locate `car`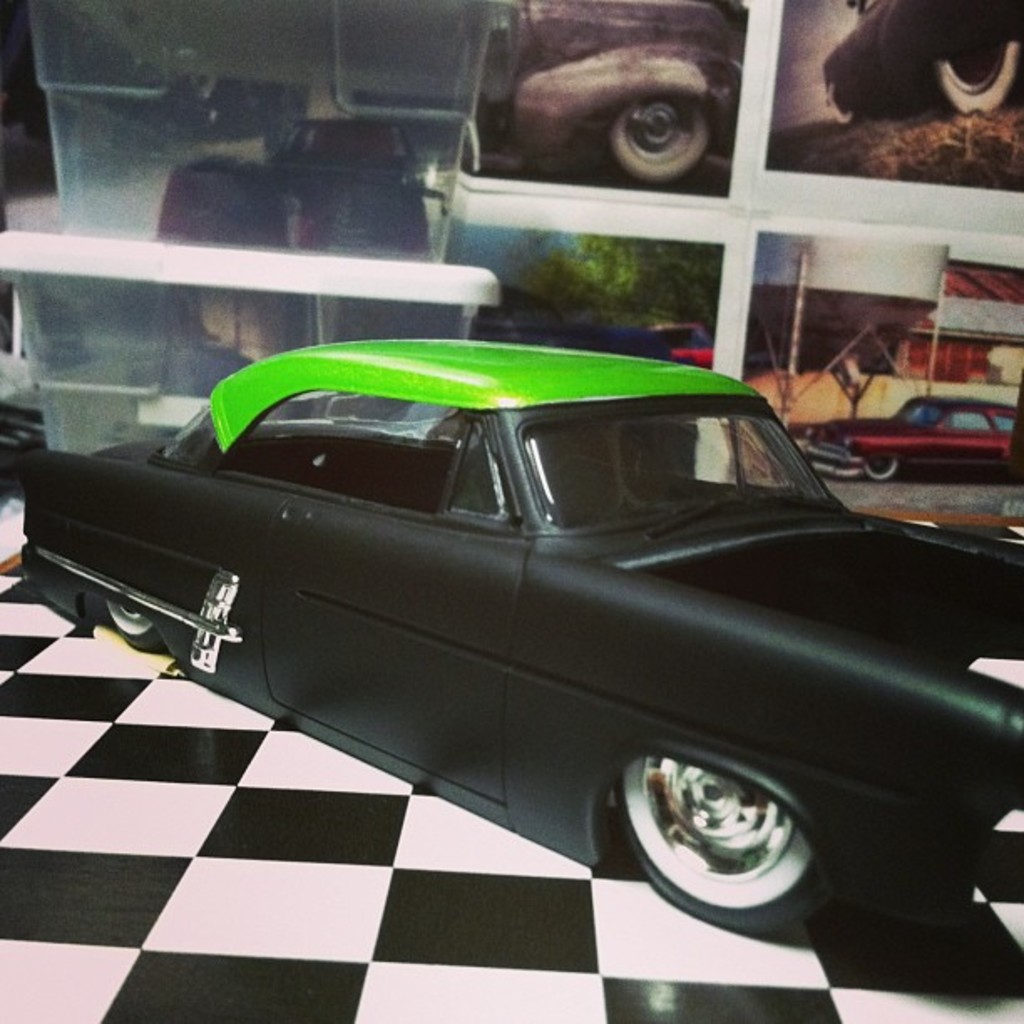
BBox(15, 331, 1022, 939)
